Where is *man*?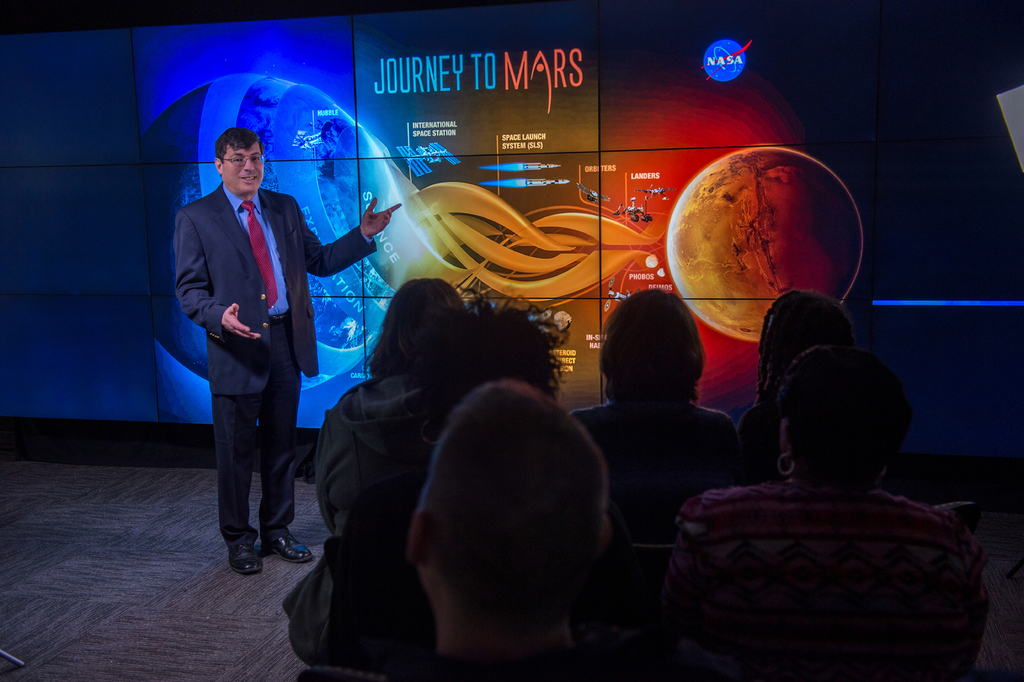
region(659, 321, 1012, 660).
